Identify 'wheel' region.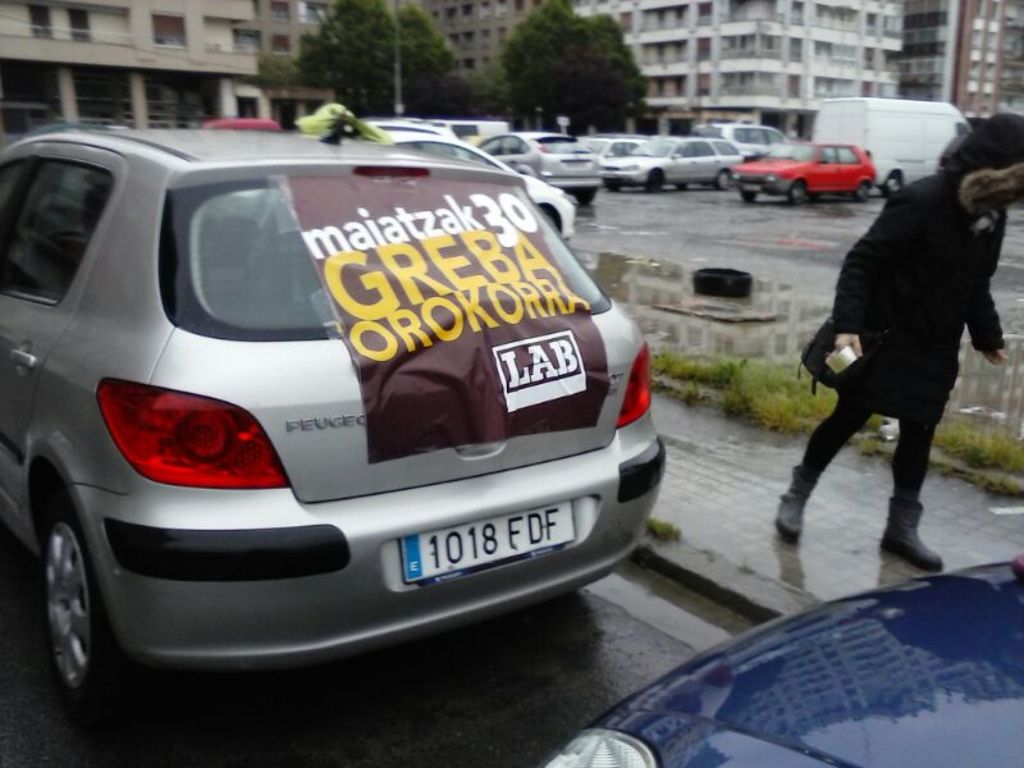
Region: 44:511:143:717.
